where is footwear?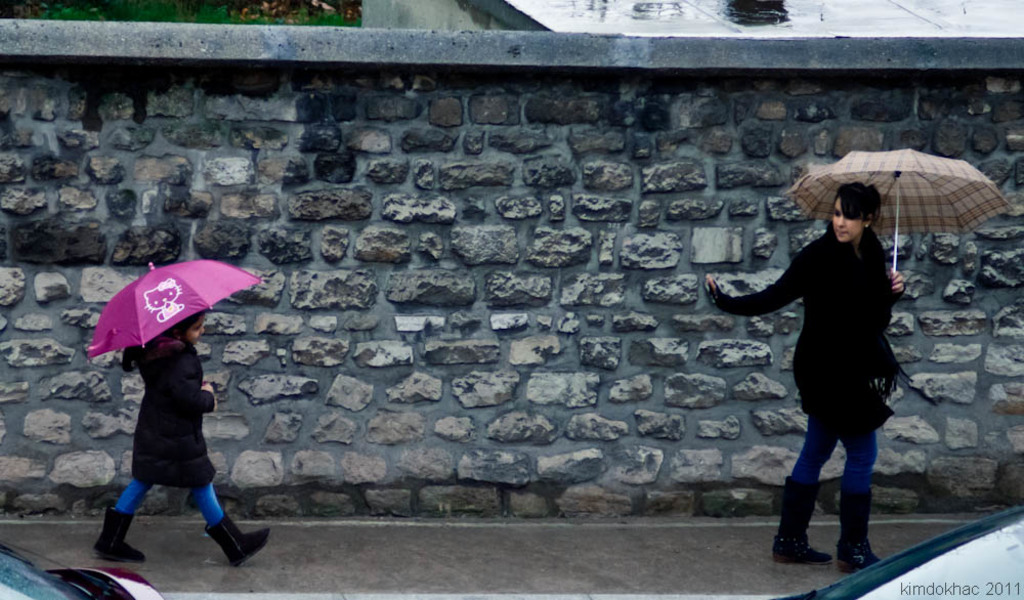
region(94, 502, 144, 565).
